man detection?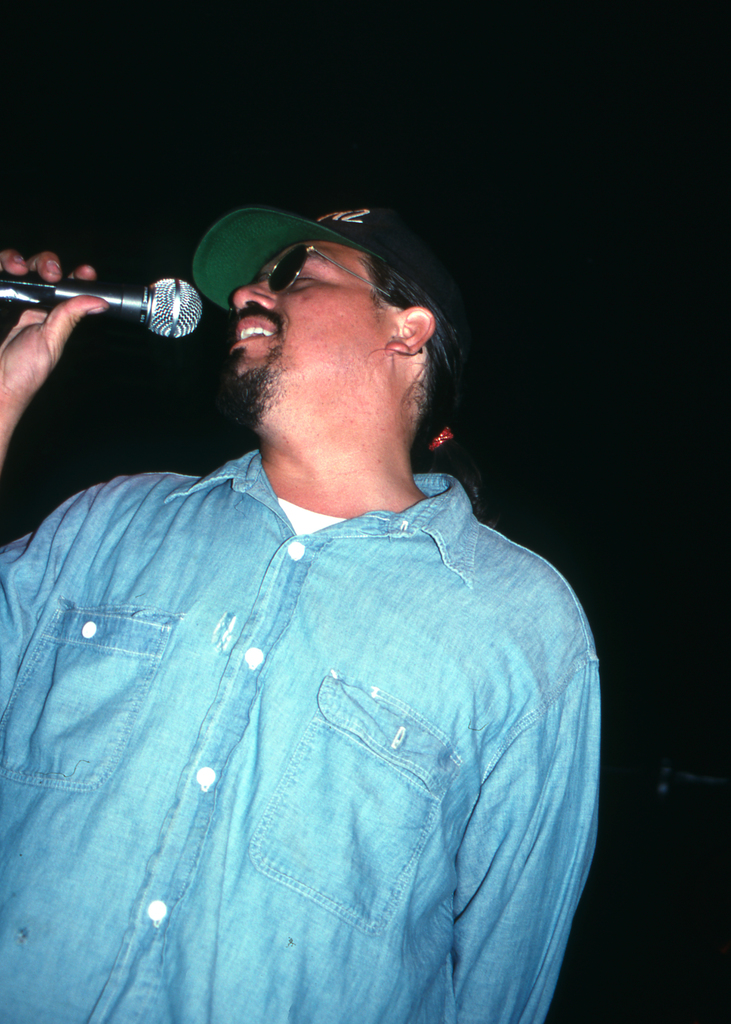
[left=3, top=161, right=633, bottom=1023]
